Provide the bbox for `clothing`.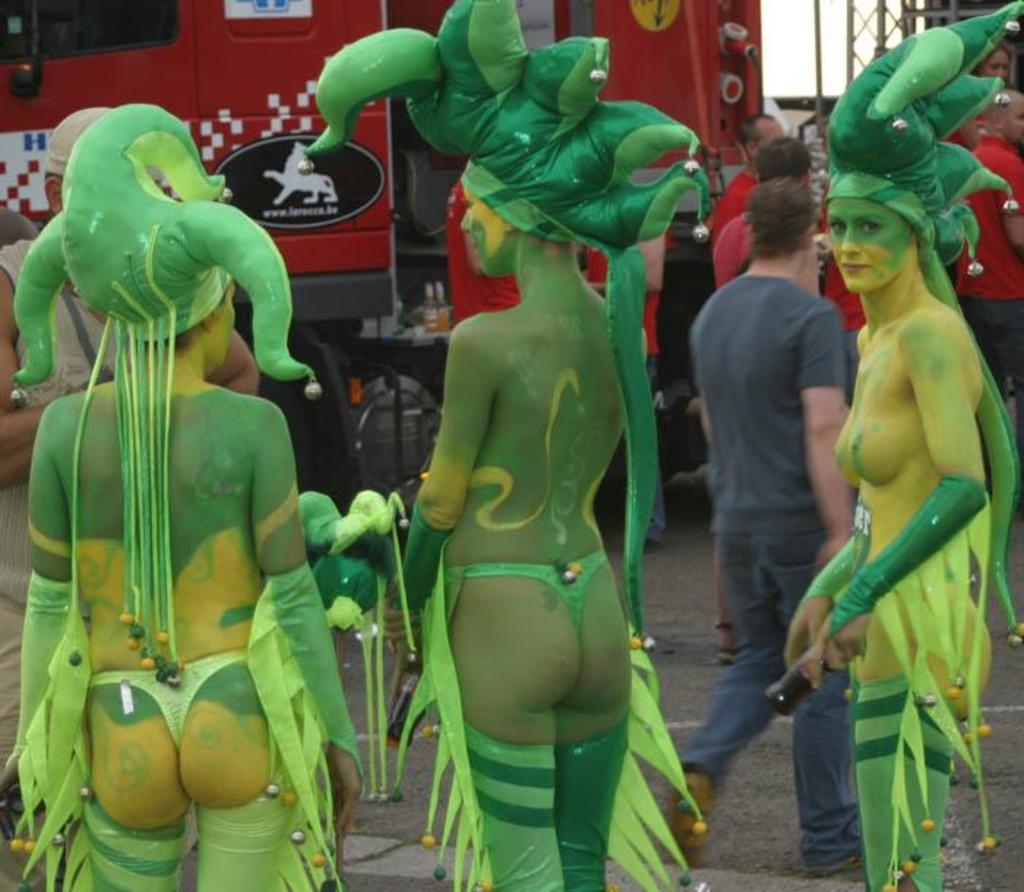
<box>0,227,130,788</box>.
